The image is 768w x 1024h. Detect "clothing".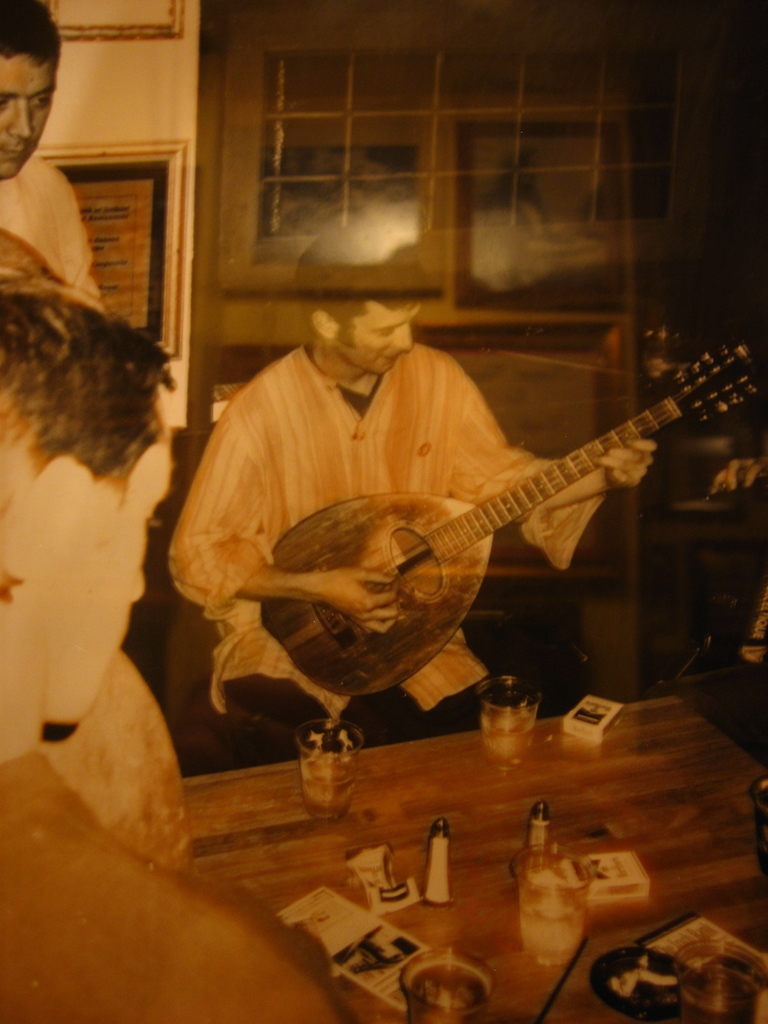
Detection: crop(0, 136, 112, 318).
